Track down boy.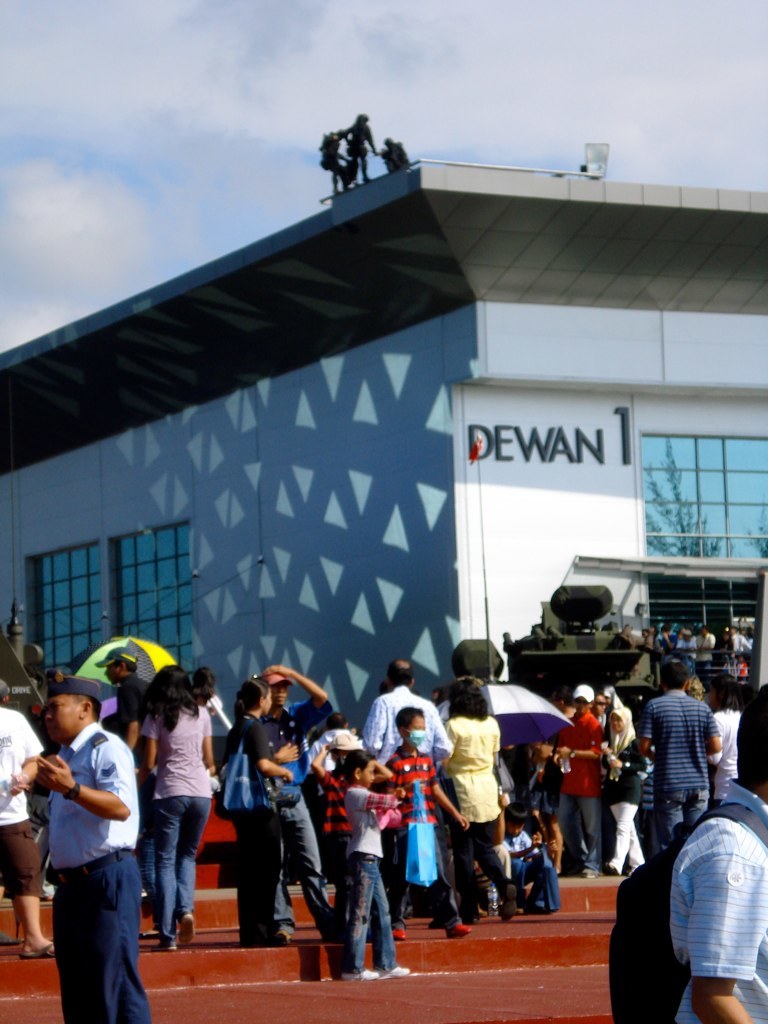
Tracked to (left=495, top=800, right=561, bottom=910).
